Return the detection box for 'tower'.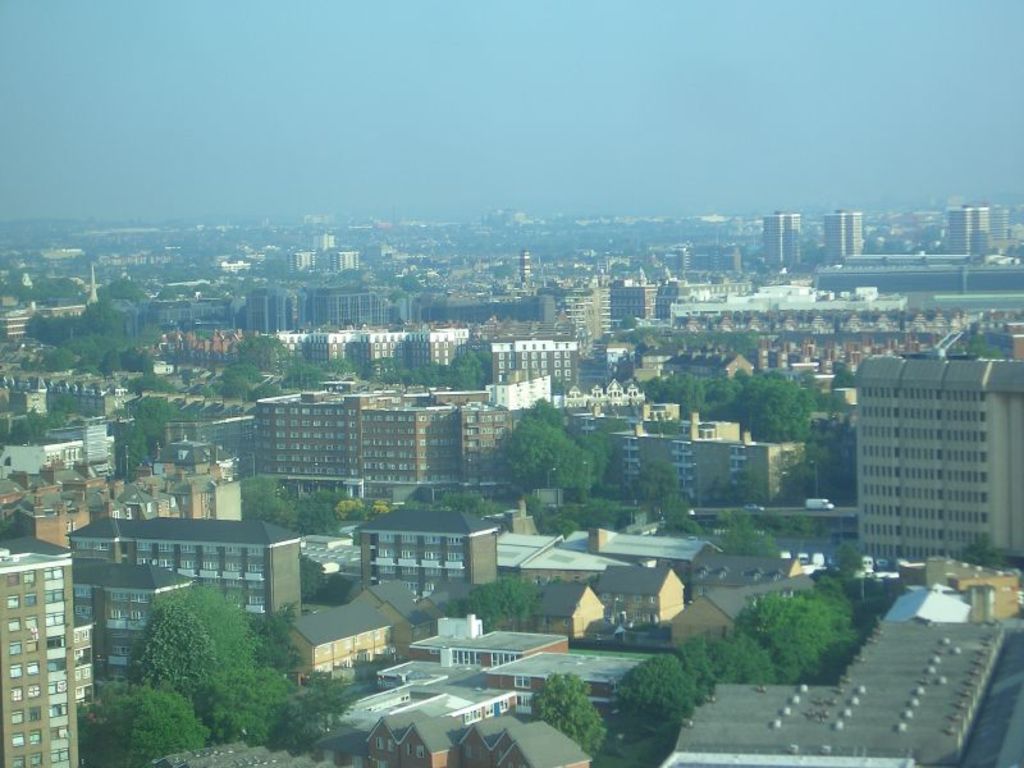
{"left": 826, "top": 209, "right": 864, "bottom": 253}.
